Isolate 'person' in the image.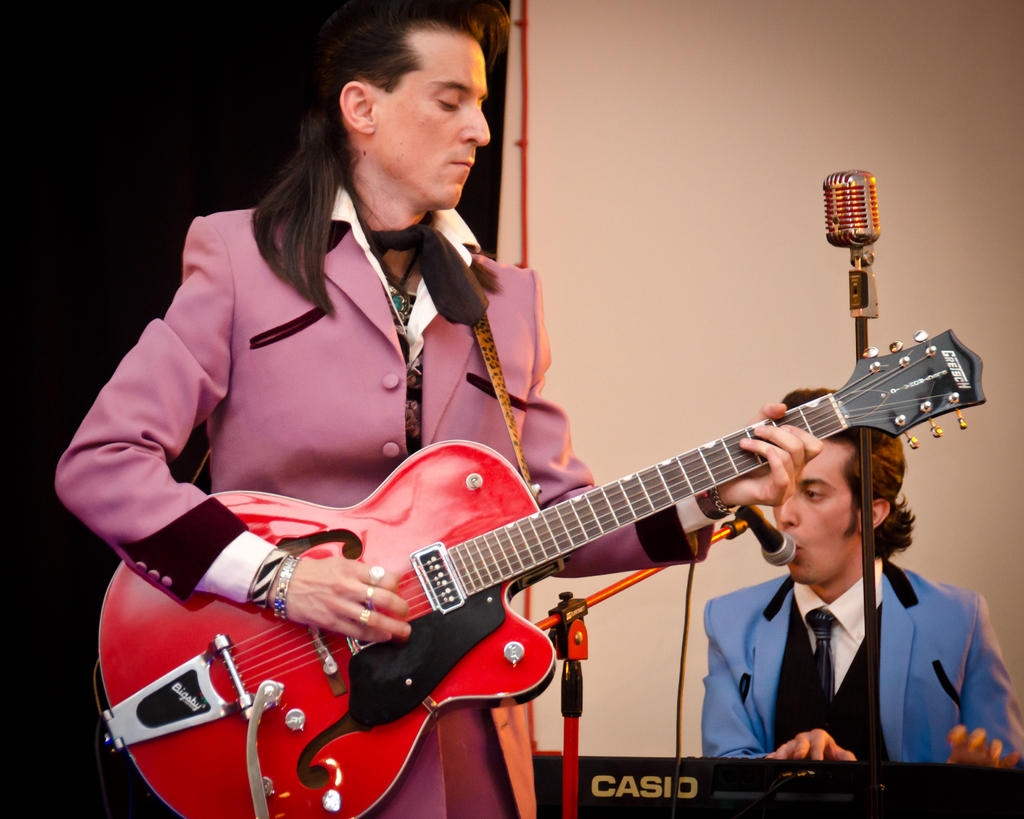
Isolated region: 41, 0, 820, 818.
